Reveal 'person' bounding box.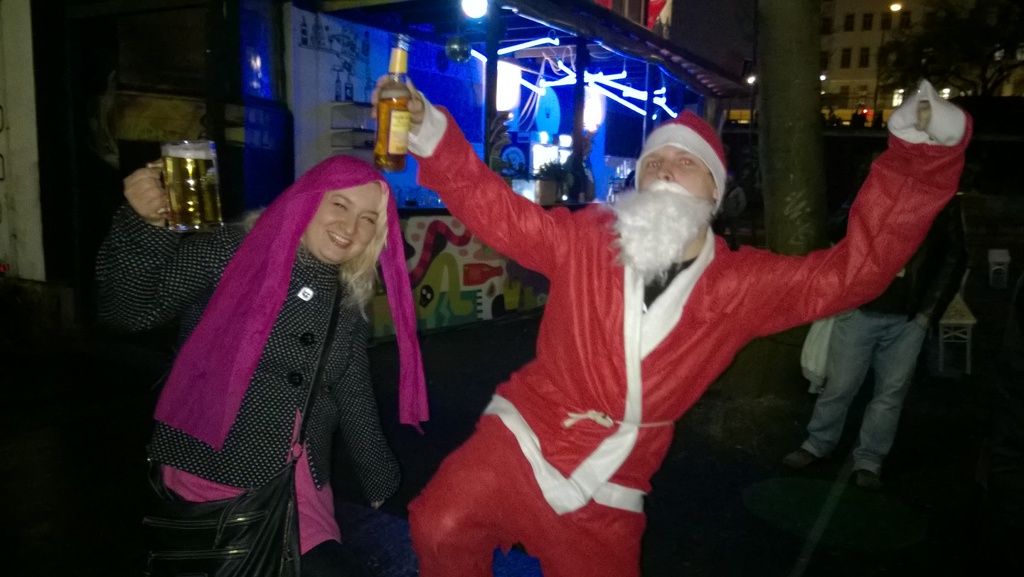
Revealed: 90, 153, 435, 576.
